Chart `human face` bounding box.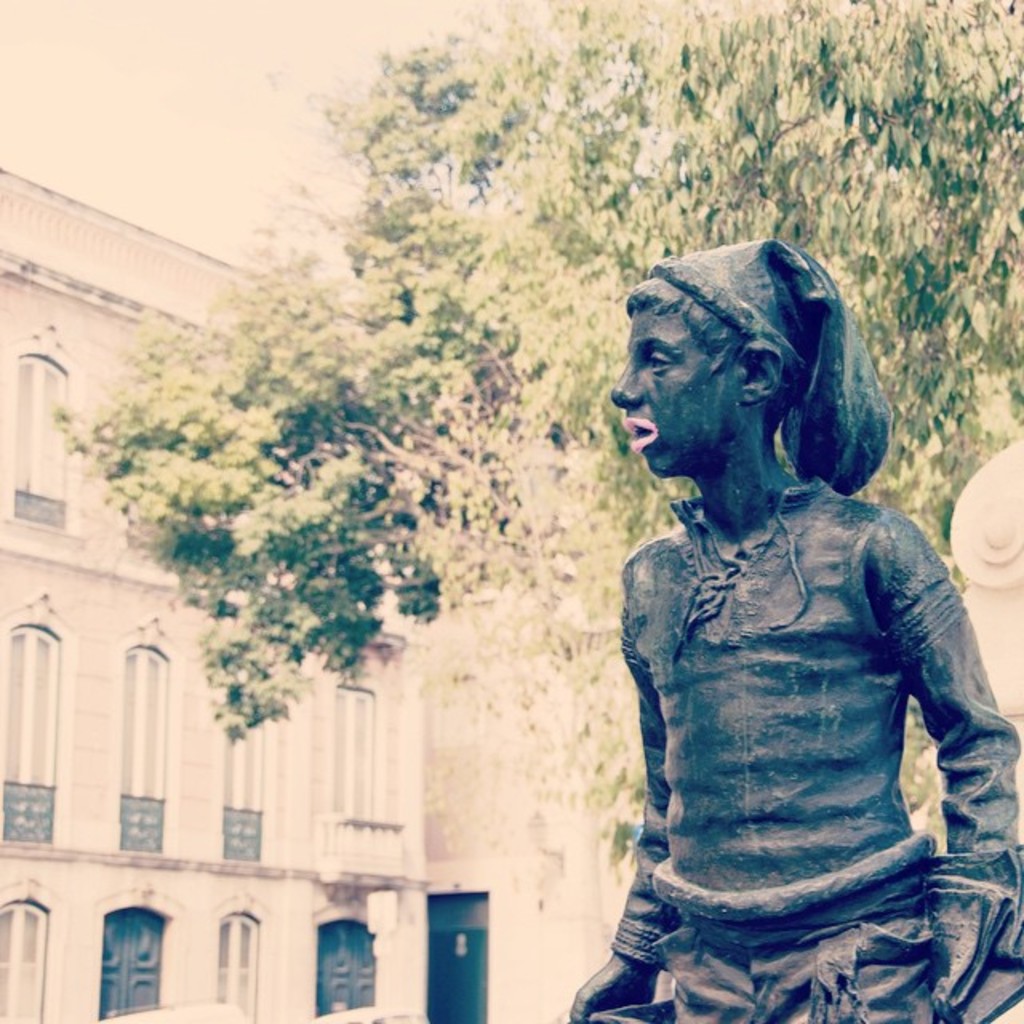
Charted: crop(600, 301, 725, 482).
